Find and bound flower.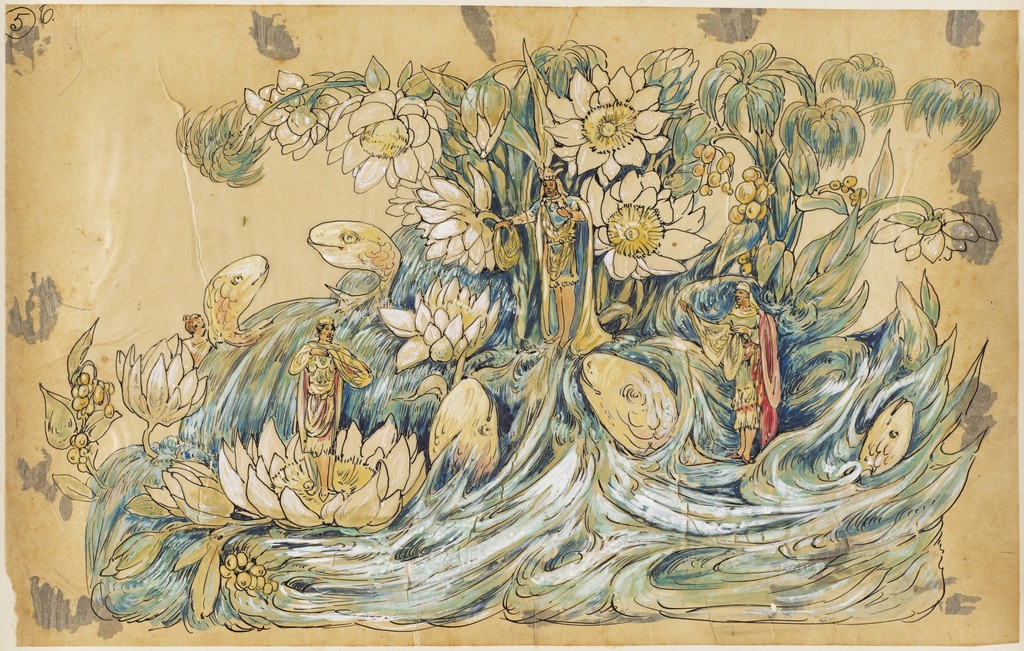
Bound: detection(325, 89, 441, 197).
